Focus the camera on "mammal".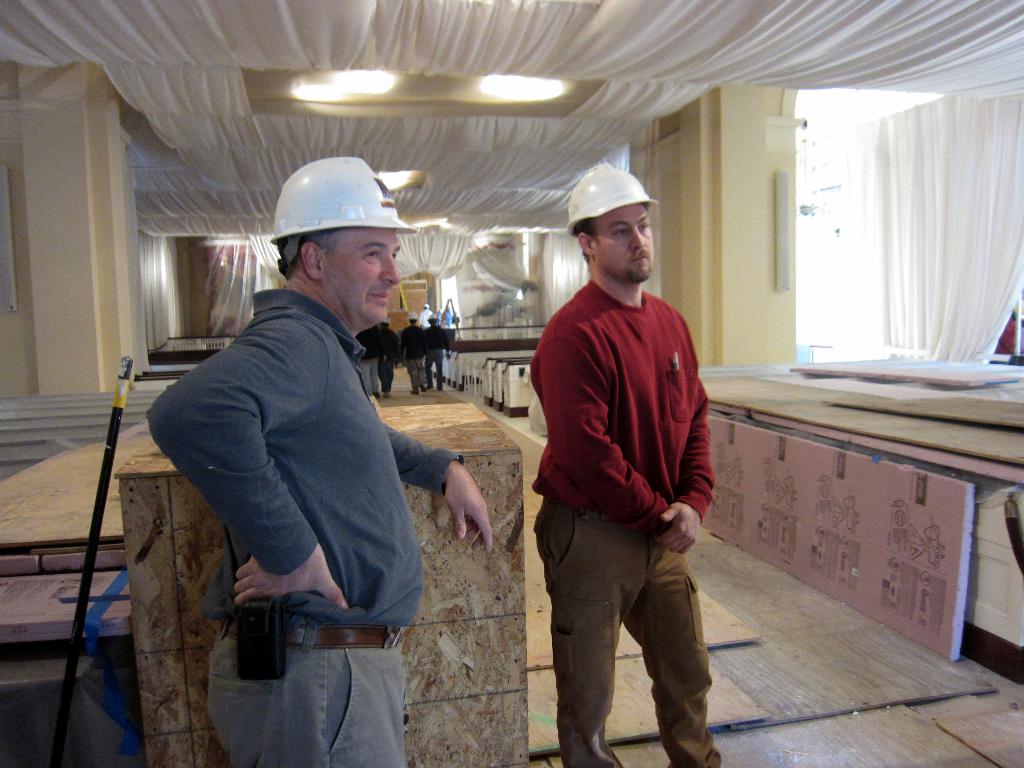
Focus region: <region>526, 157, 721, 767</region>.
